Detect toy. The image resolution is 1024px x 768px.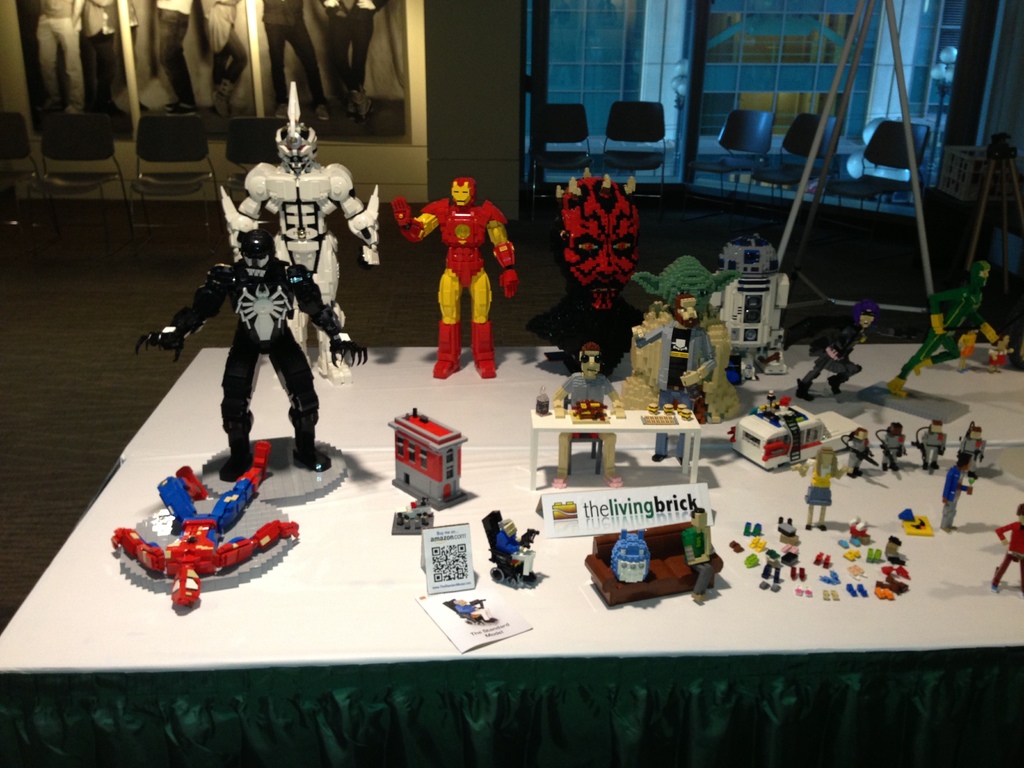
bbox=(758, 577, 769, 590).
